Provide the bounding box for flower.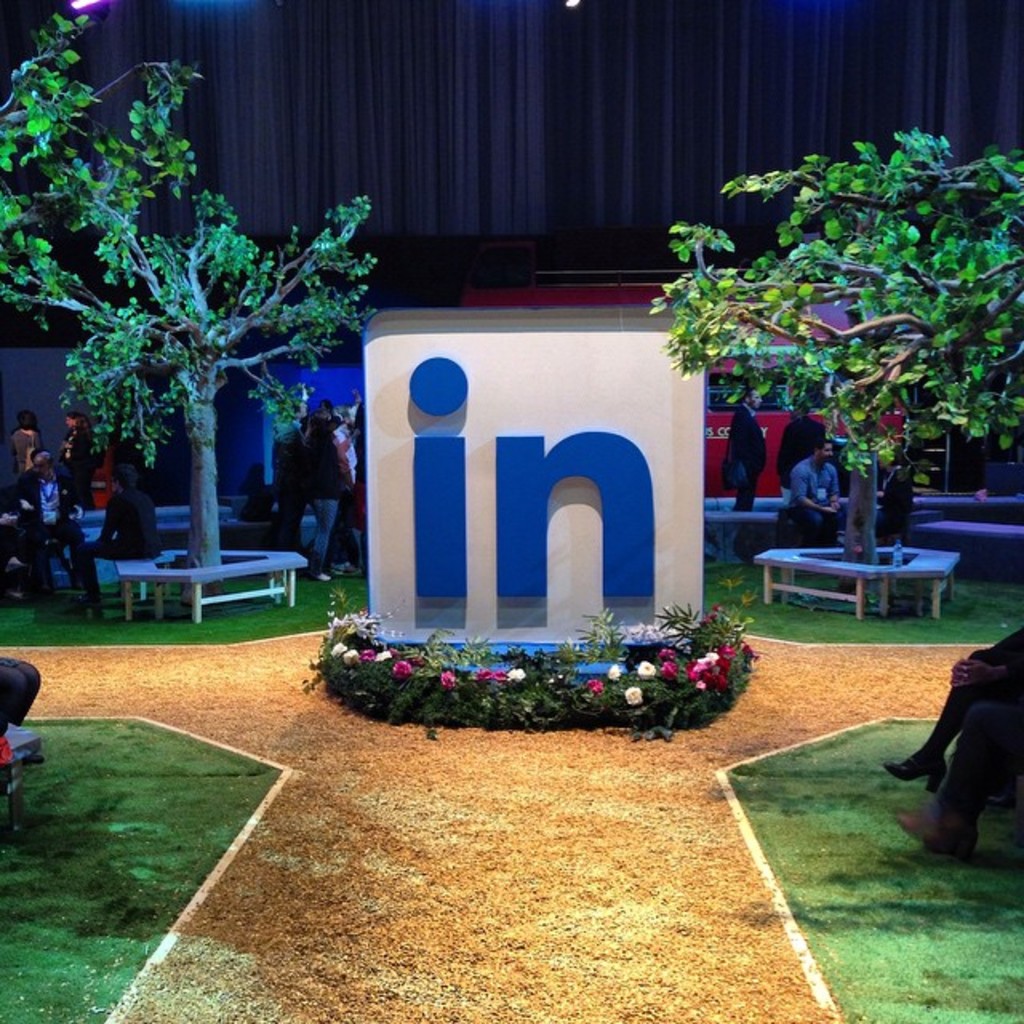
624,685,642,706.
